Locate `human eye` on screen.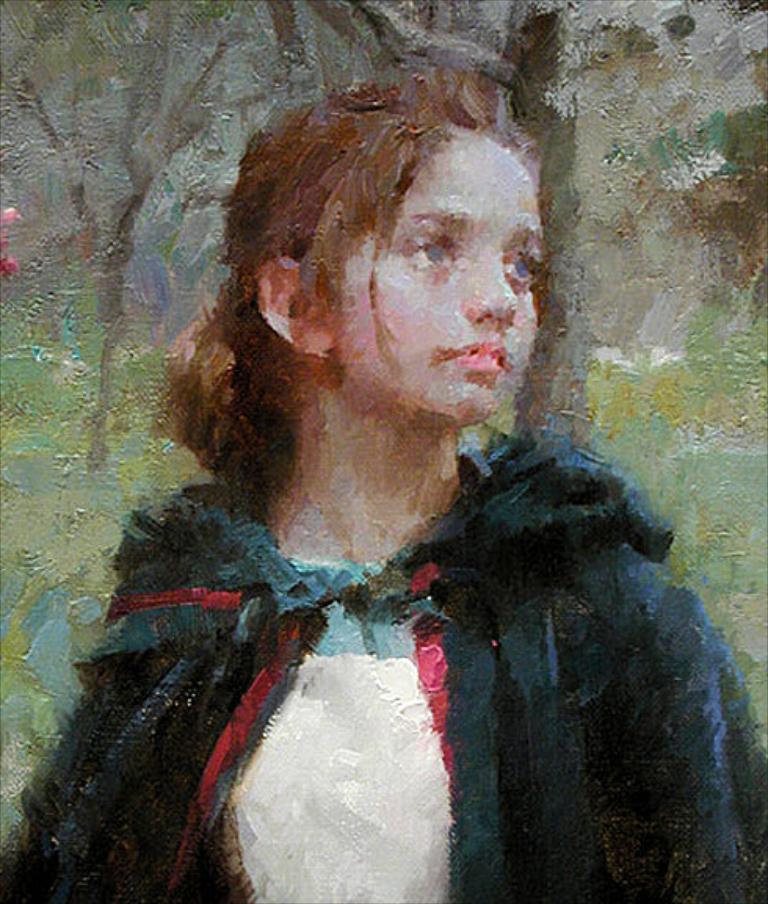
On screen at detection(503, 246, 534, 288).
